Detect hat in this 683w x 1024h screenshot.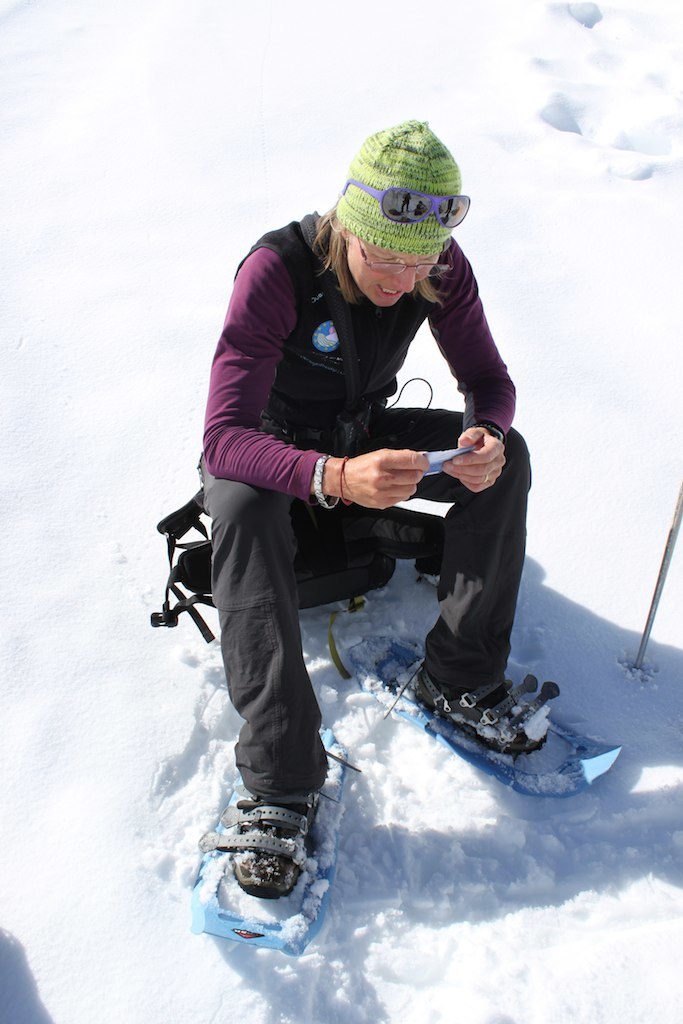
Detection: {"x1": 319, "y1": 117, "x2": 473, "y2": 261}.
